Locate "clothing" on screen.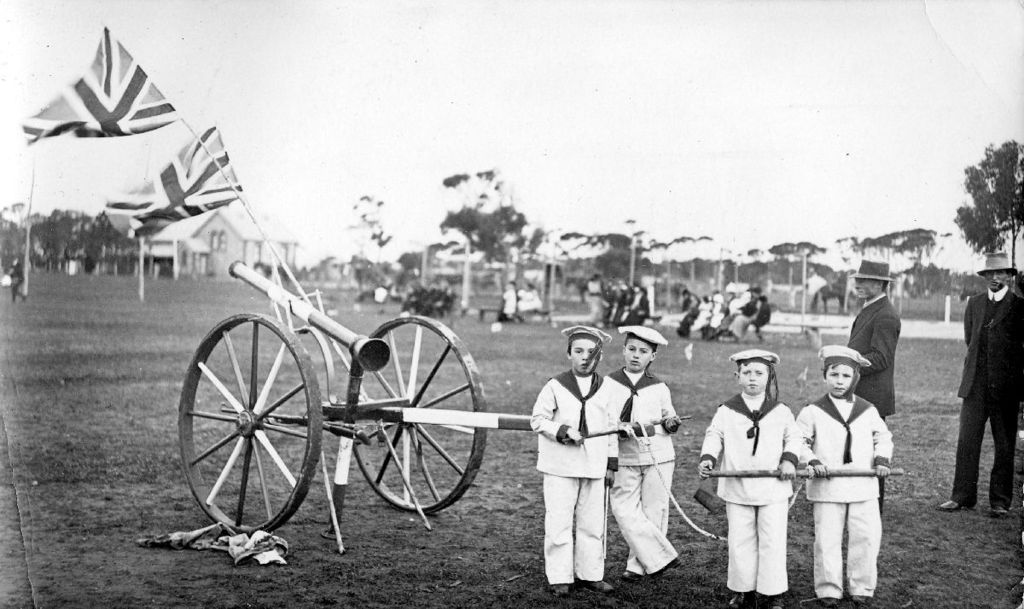
On screen at [left=701, top=389, right=800, bottom=594].
